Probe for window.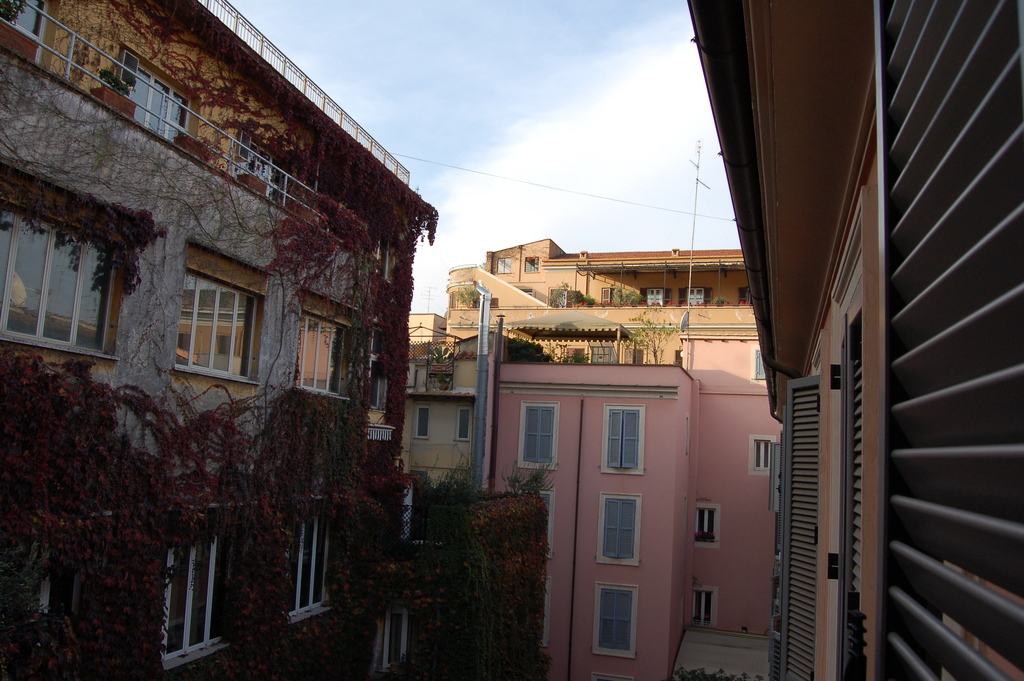
Probe result: pyautogui.locateOnScreen(490, 258, 514, 271).
